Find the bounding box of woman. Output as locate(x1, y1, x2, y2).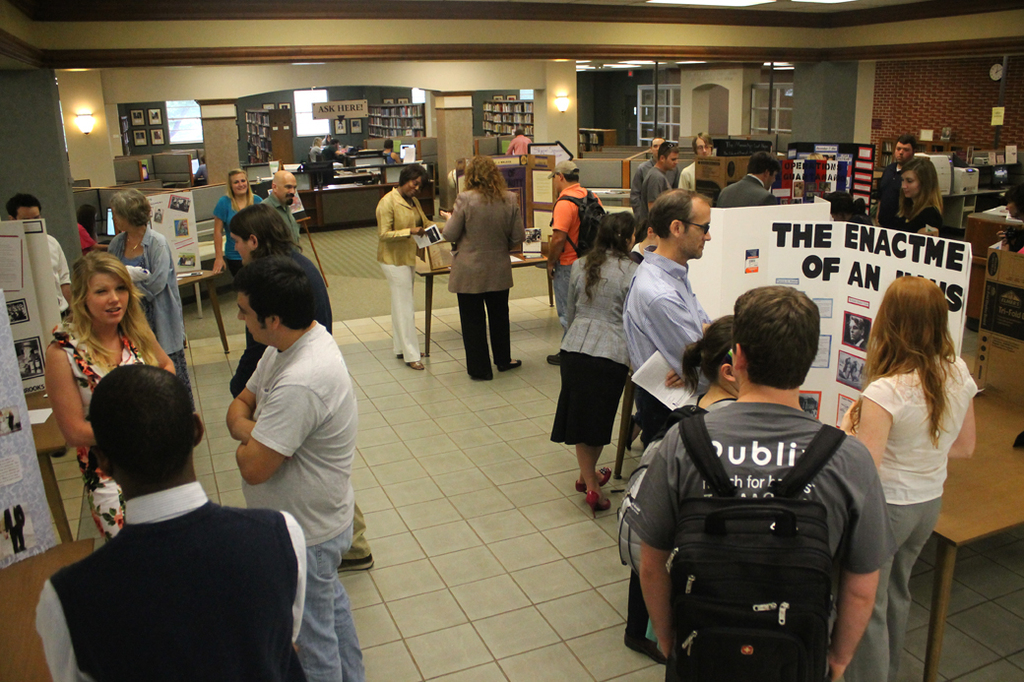
locate(383, 140, 403, 165).
